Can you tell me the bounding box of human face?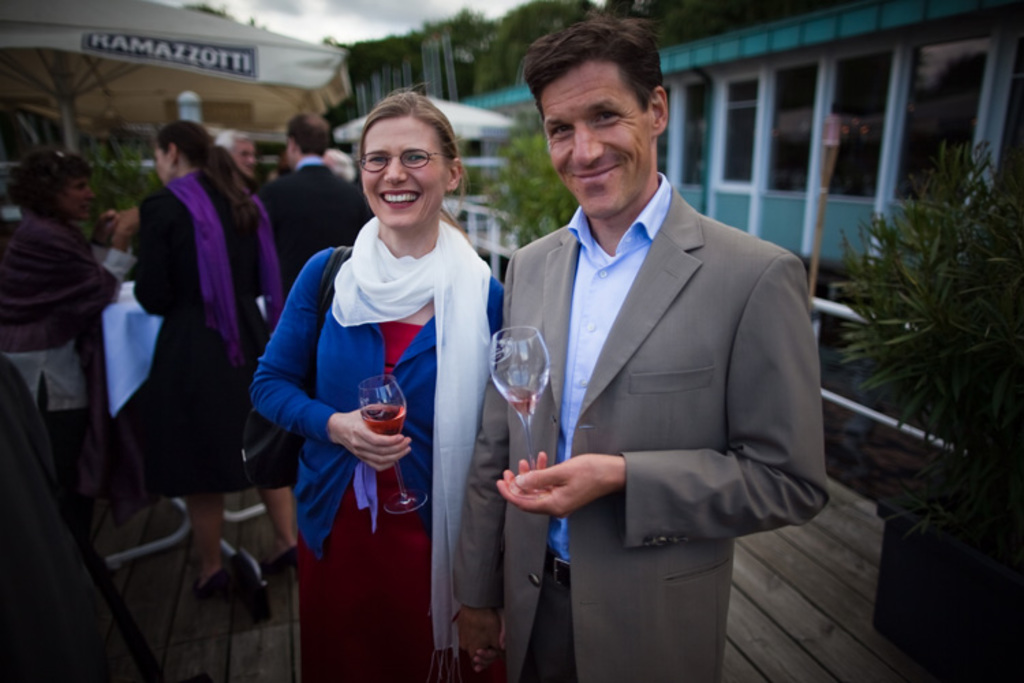
233,141,258,178.
